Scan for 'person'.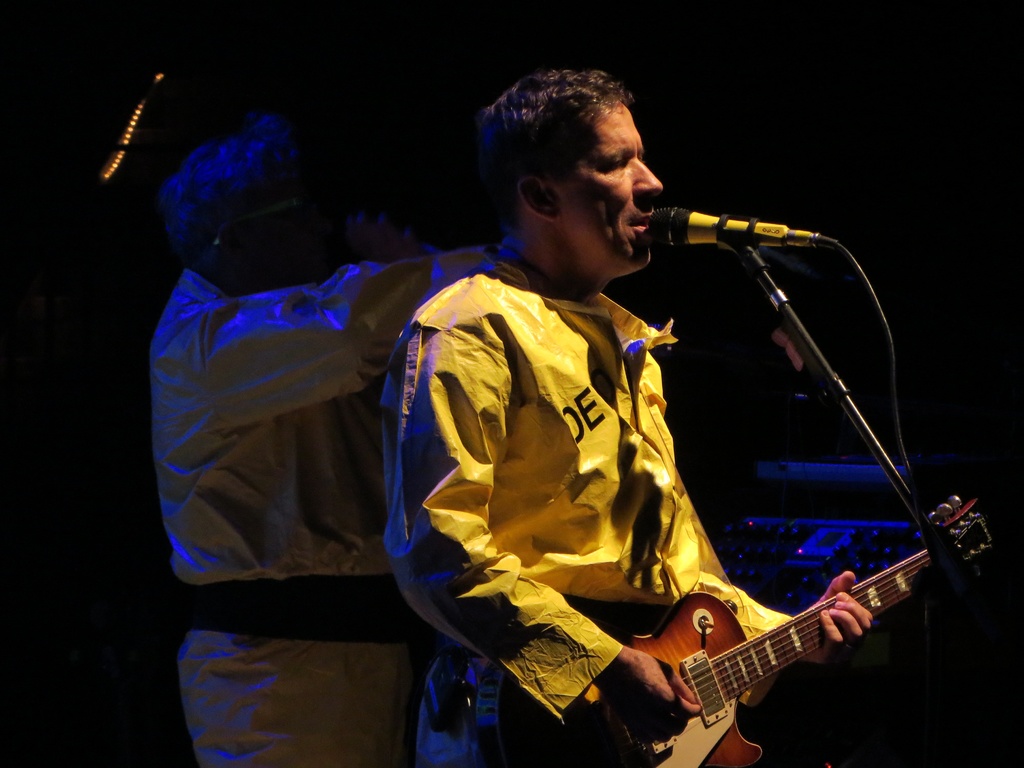
Scan result: <box>156,117,506,767</box>.
